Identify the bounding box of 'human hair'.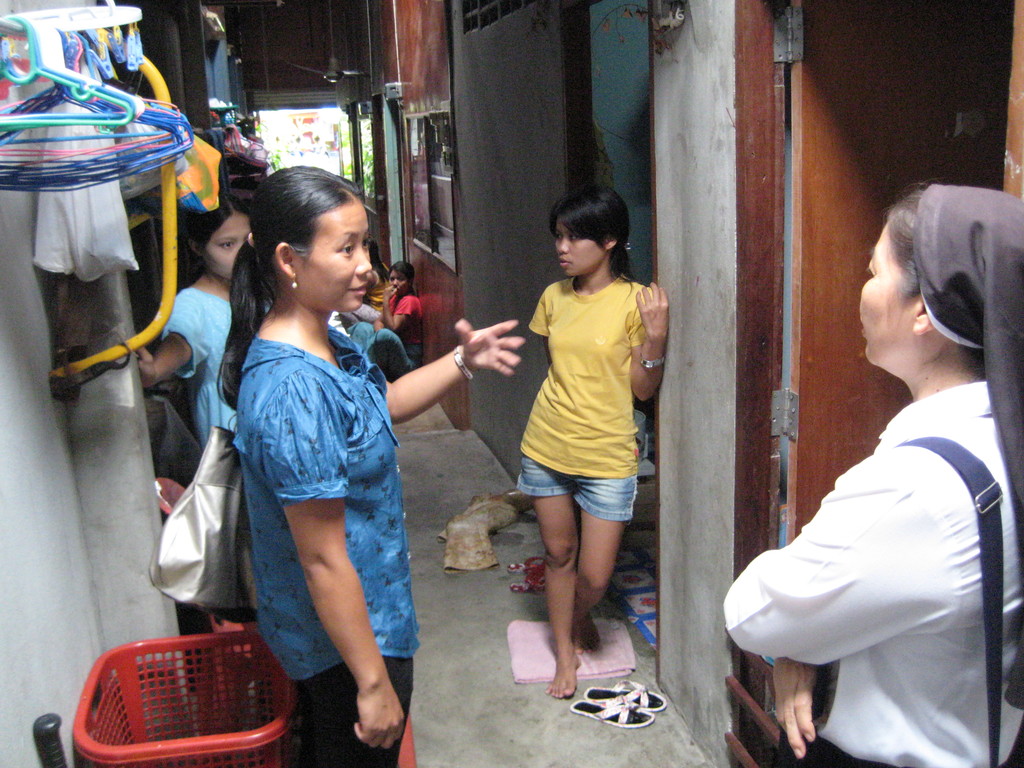
{"x1": 547, "y1": 189, "x2": 631, "y2": 282}.
